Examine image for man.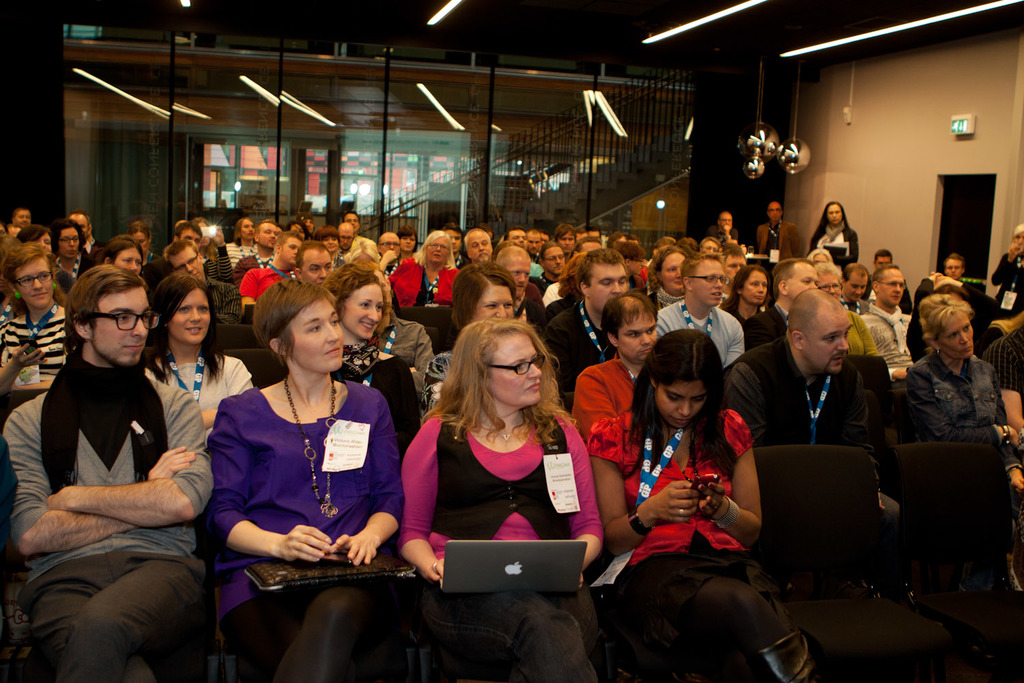
Examination result: [x1=295, y1=240, x2=332, y2=286].
